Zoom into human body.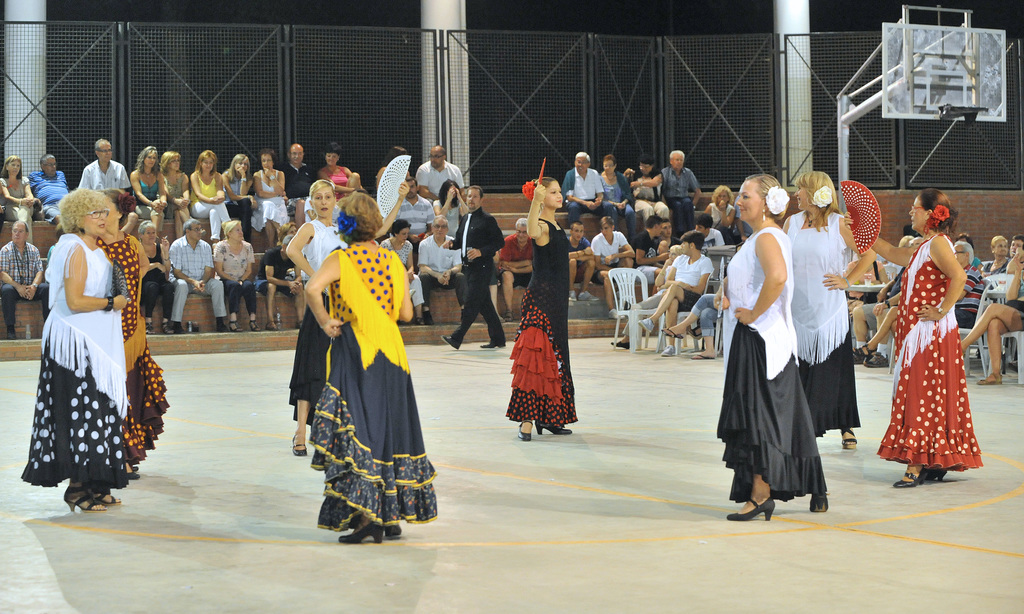
Zoom target: [x1=282, y1=181, x2=340, y2=456].
